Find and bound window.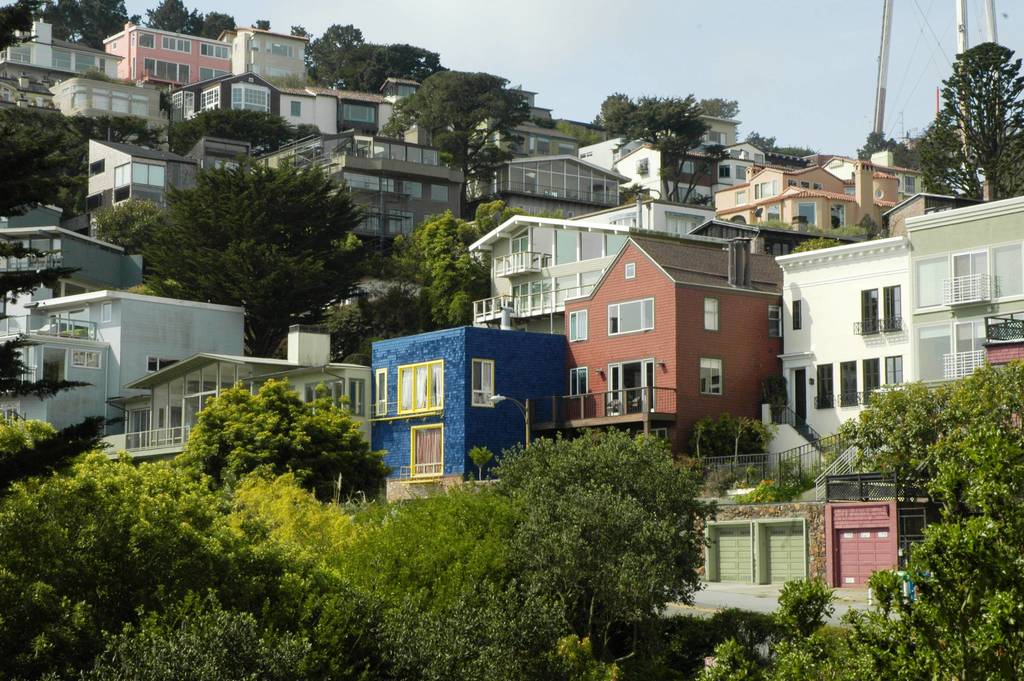
Bound: (74,55,95,70).
